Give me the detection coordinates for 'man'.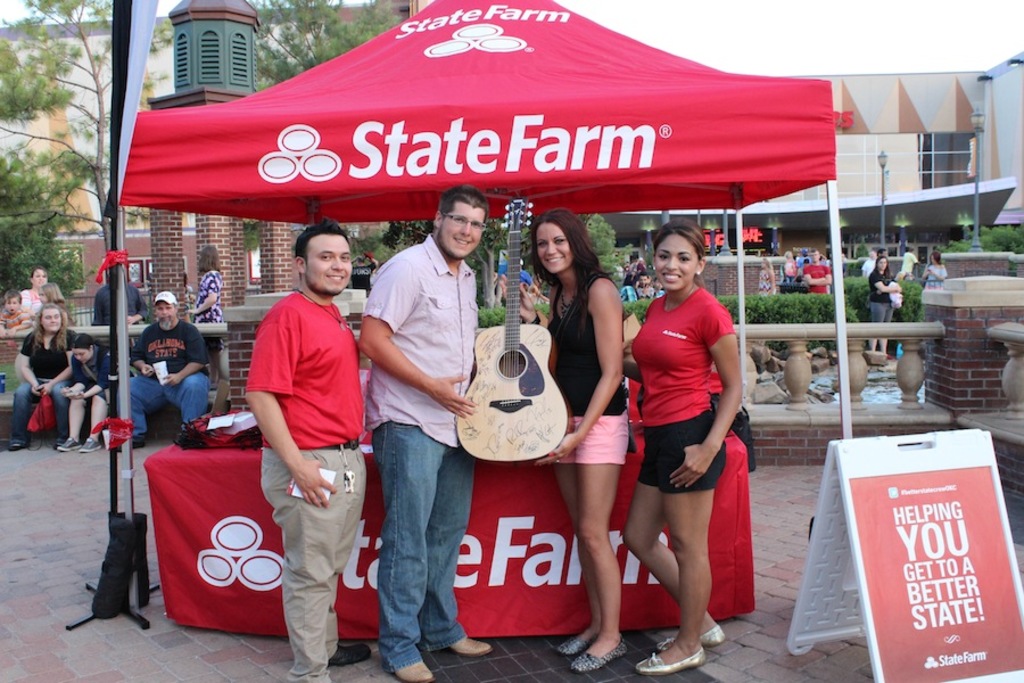
[left=129, top=290, right=210, bottom=446].
